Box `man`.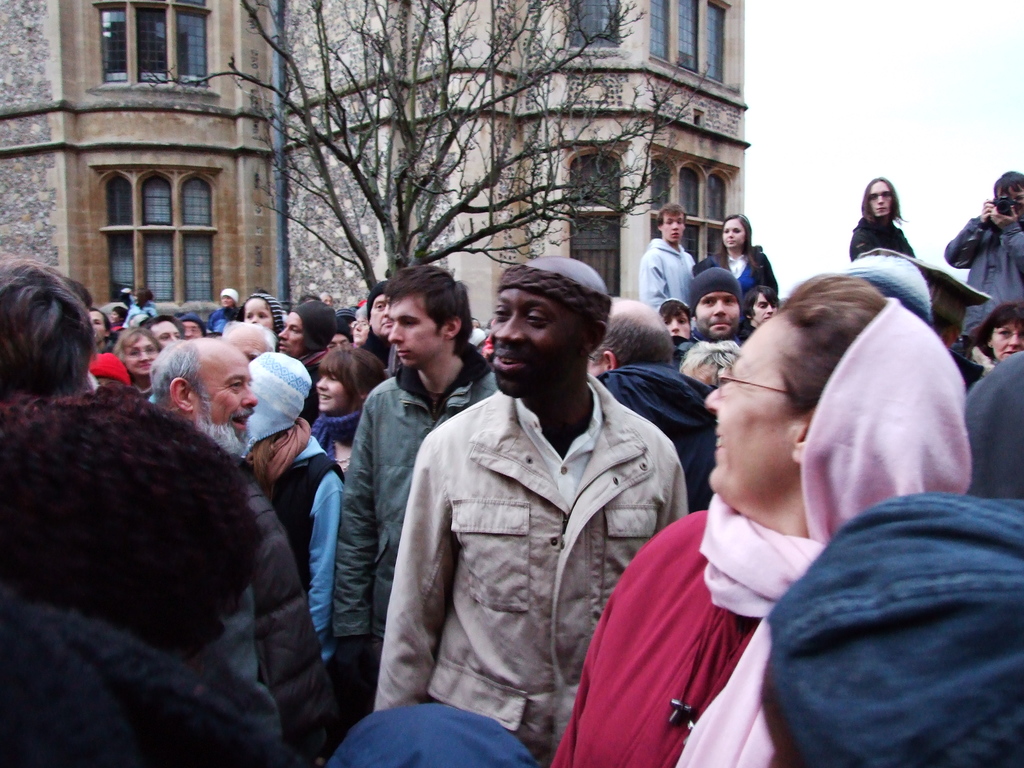
[x1=637, y1=204, x2=692, y2=309].
